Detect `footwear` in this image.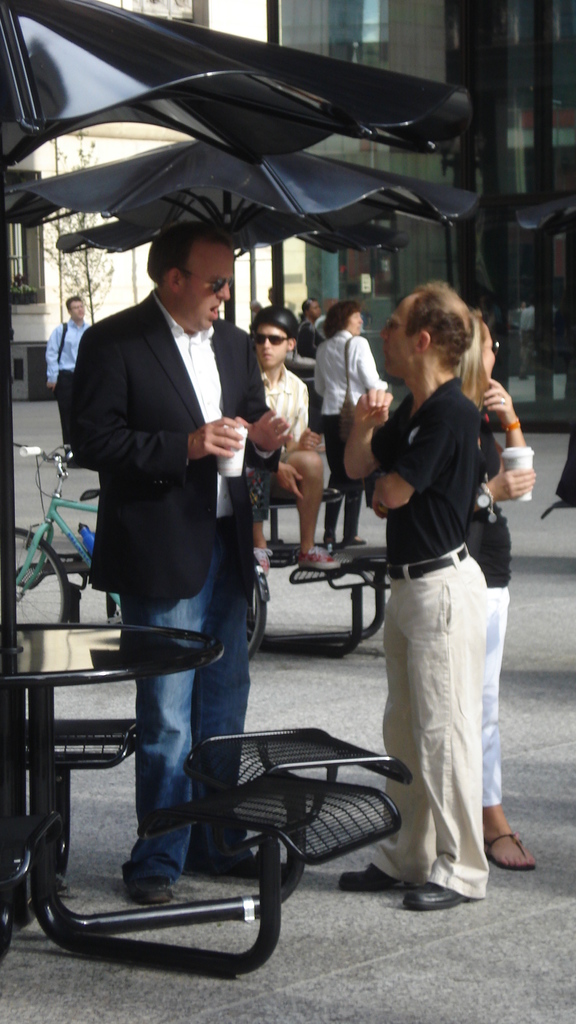
Detection: {"x1": 193, "y1": 860, "x2": 298, "y2": 879}.
